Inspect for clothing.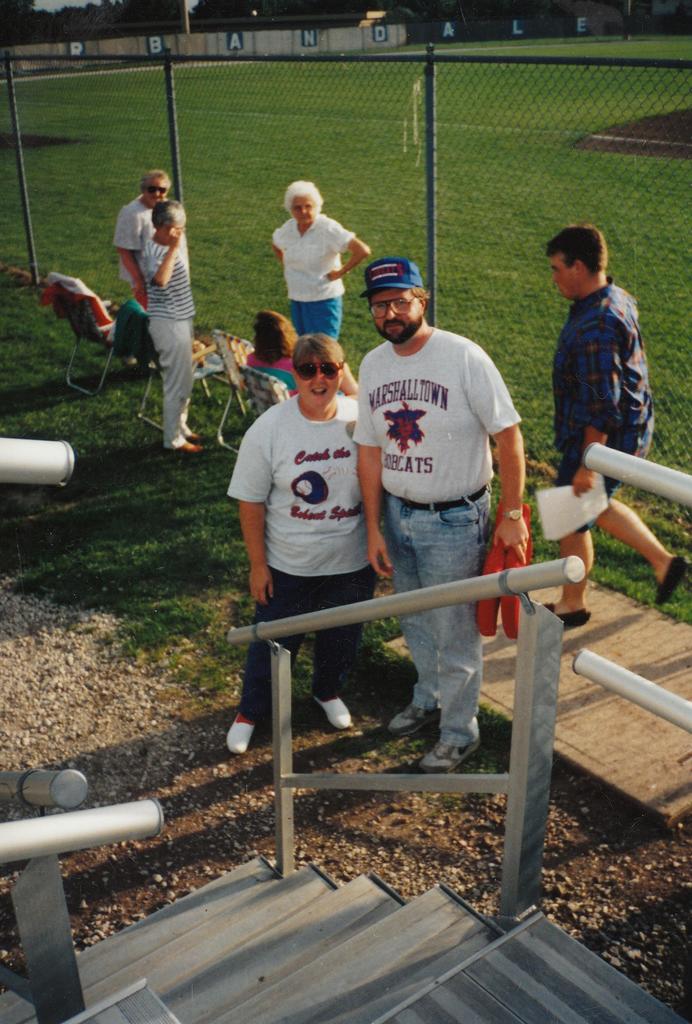
Inspection: left=276, top=211, right=355, bottom=350.
